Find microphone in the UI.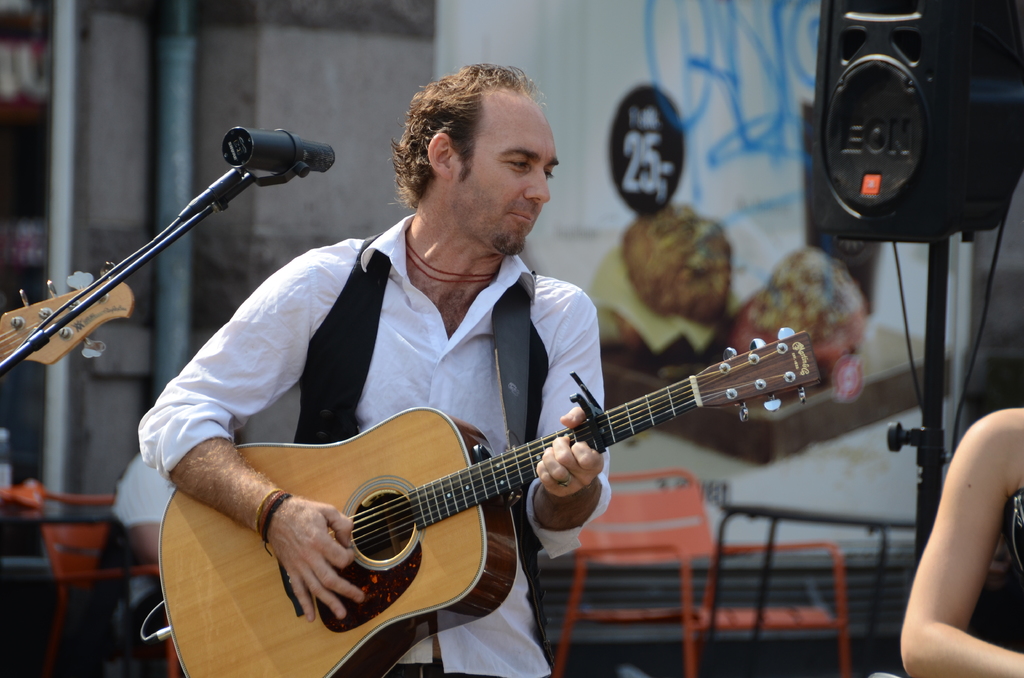
UI element at (210, 114, 346, 182).
